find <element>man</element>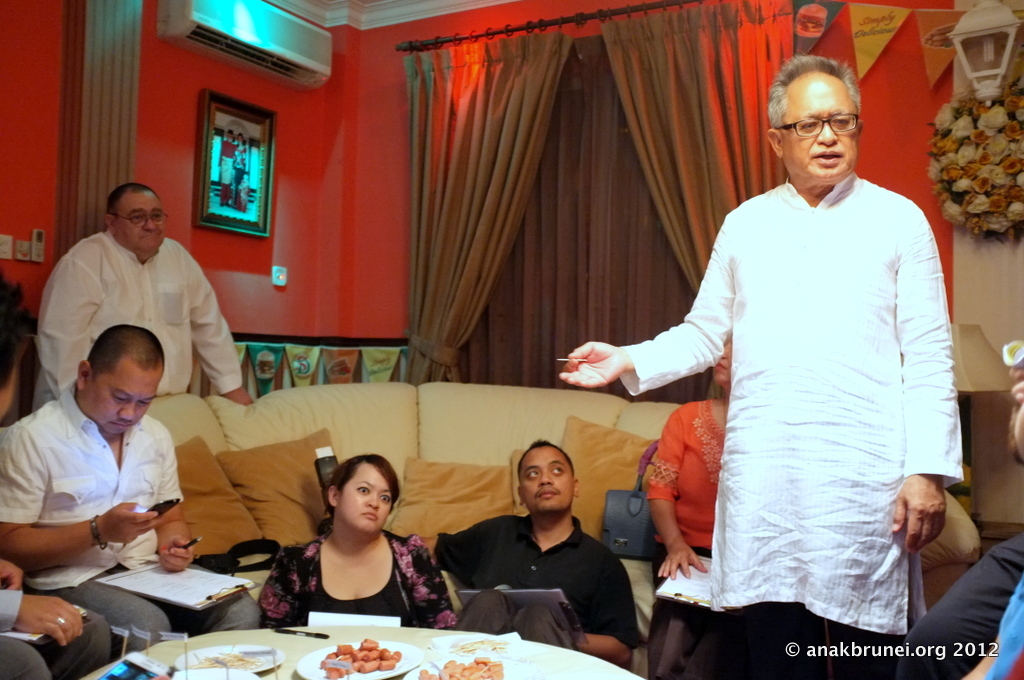
Rect(441, 437, 638, 672)
